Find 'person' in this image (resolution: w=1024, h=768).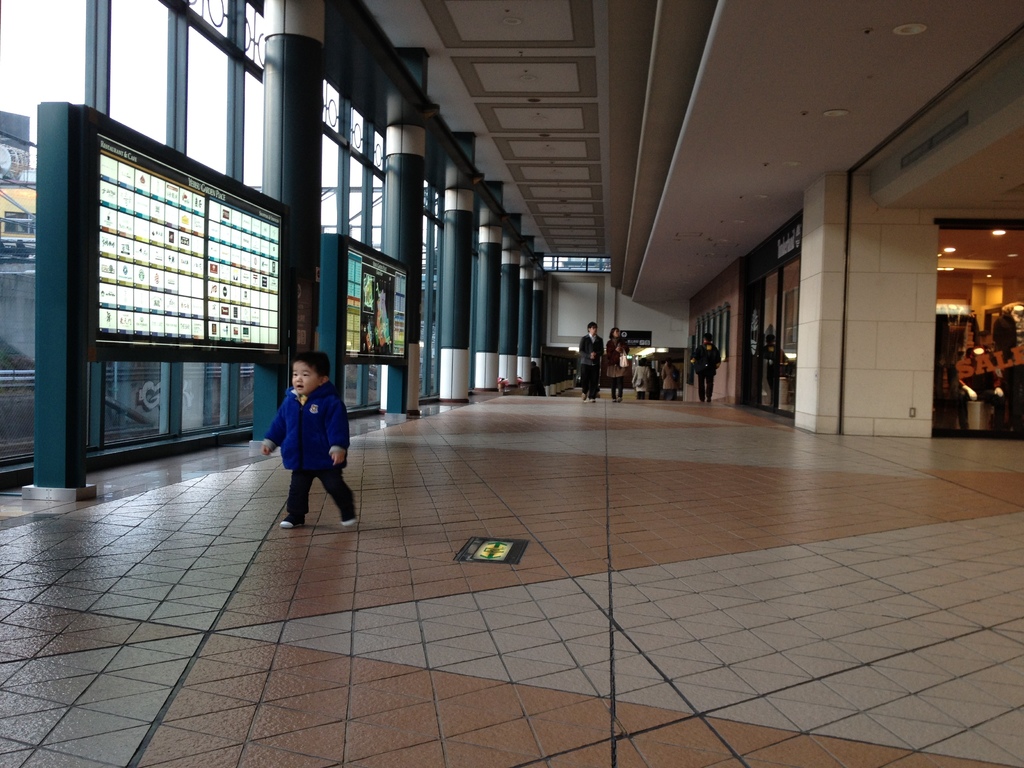
x1=657 y1=358 x2=680 y2=408.
